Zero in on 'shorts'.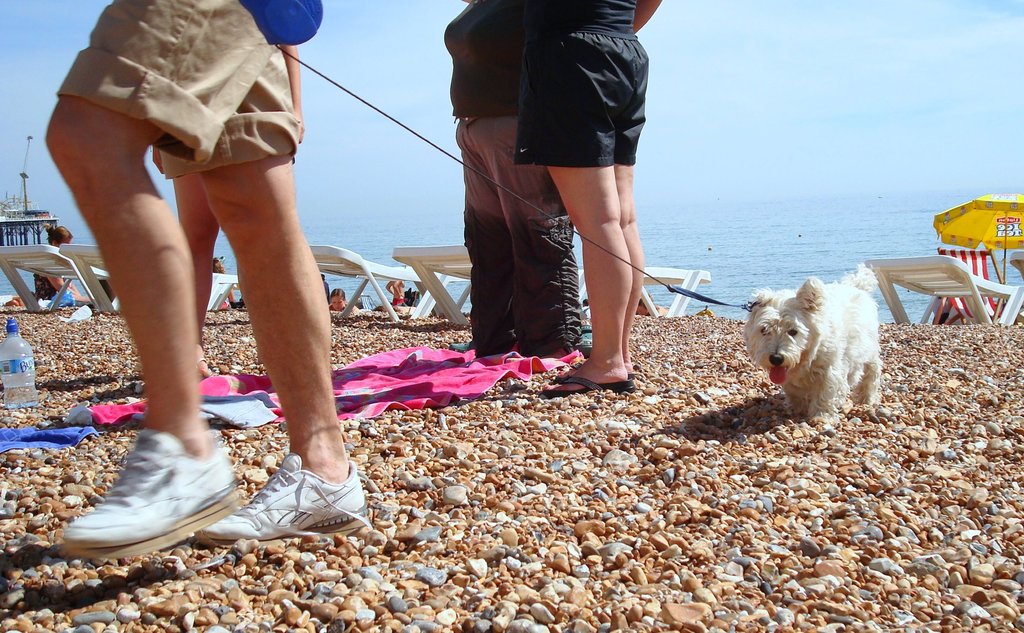
Zeroed in: box=[52, 0, 294, 178].
